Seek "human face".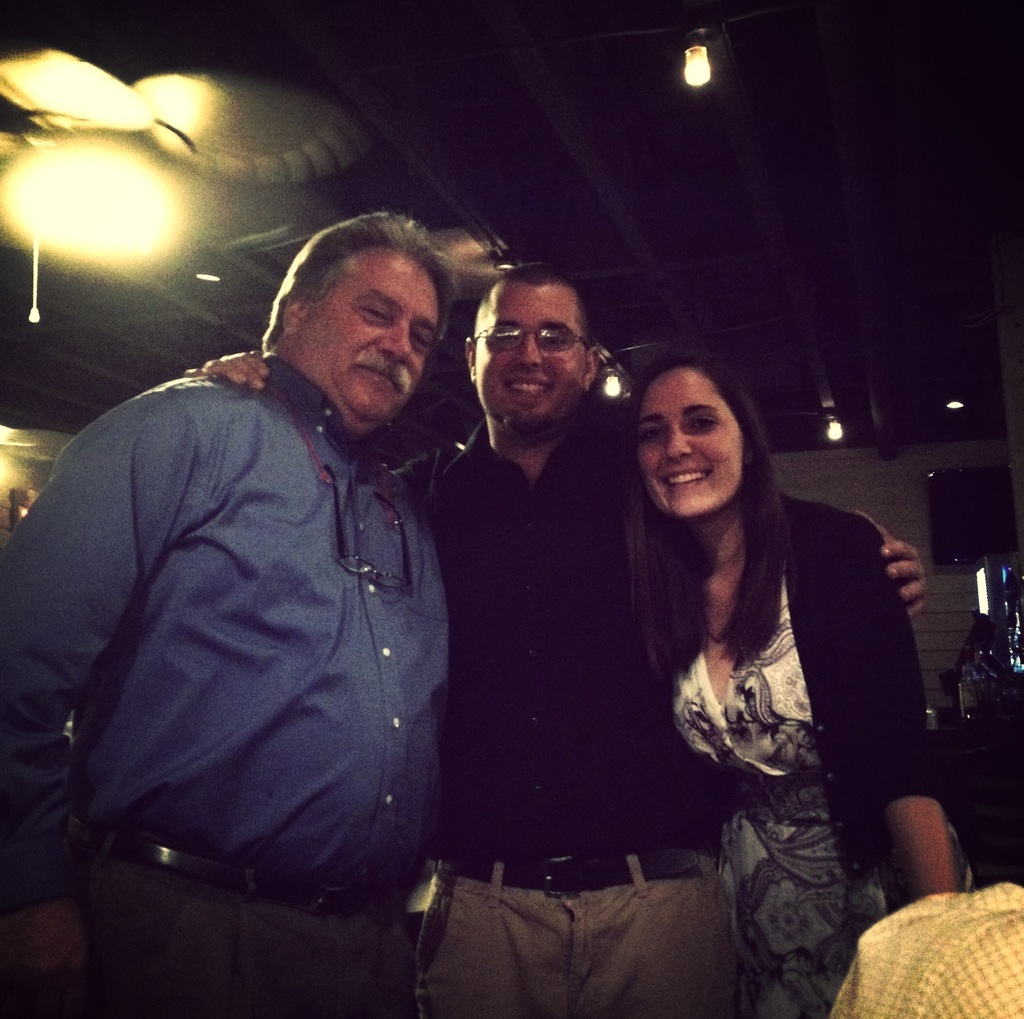
crop(637, 364, 744, 514).
